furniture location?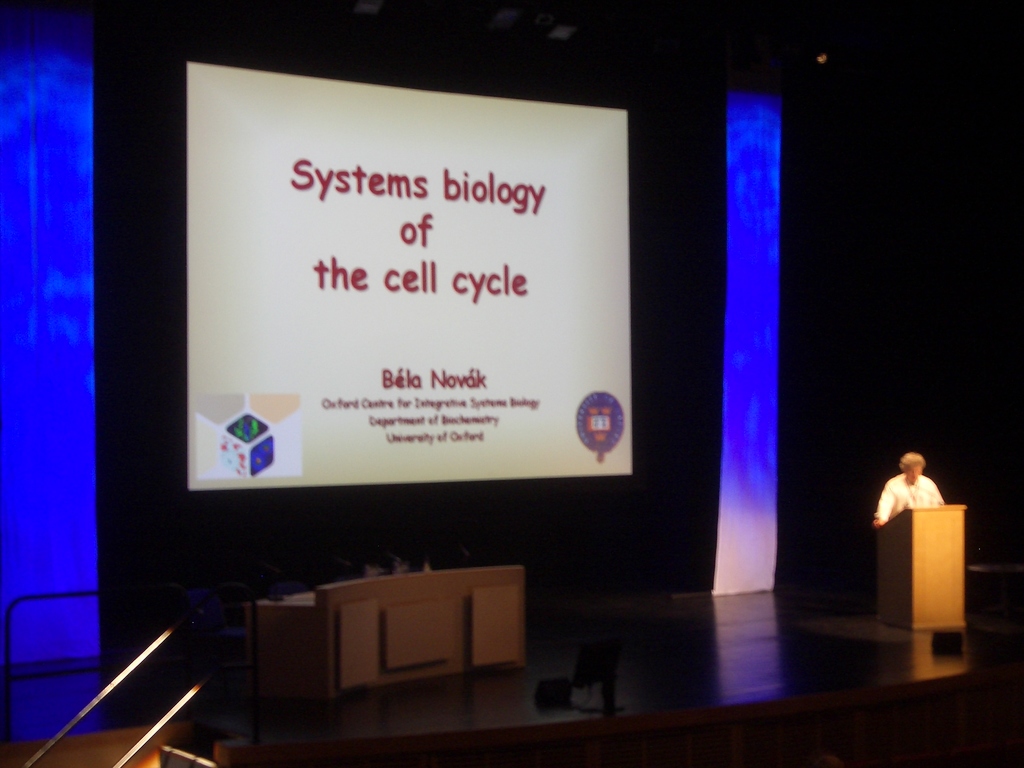
235:572:523:712
